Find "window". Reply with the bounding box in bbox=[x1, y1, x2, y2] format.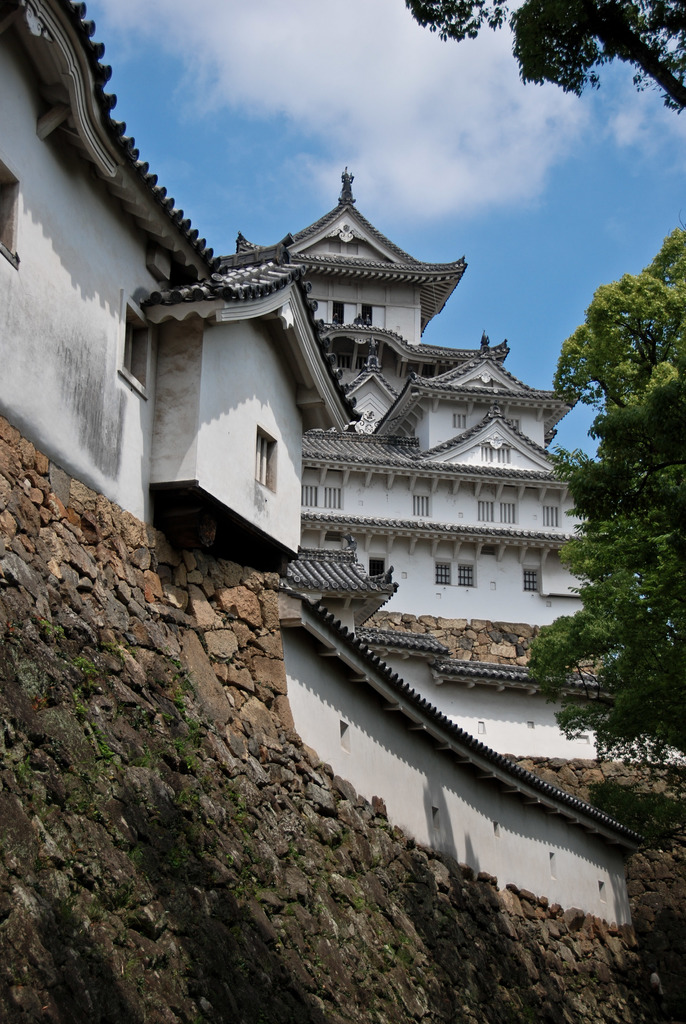
bbox=[256, 428, 278, 492].
